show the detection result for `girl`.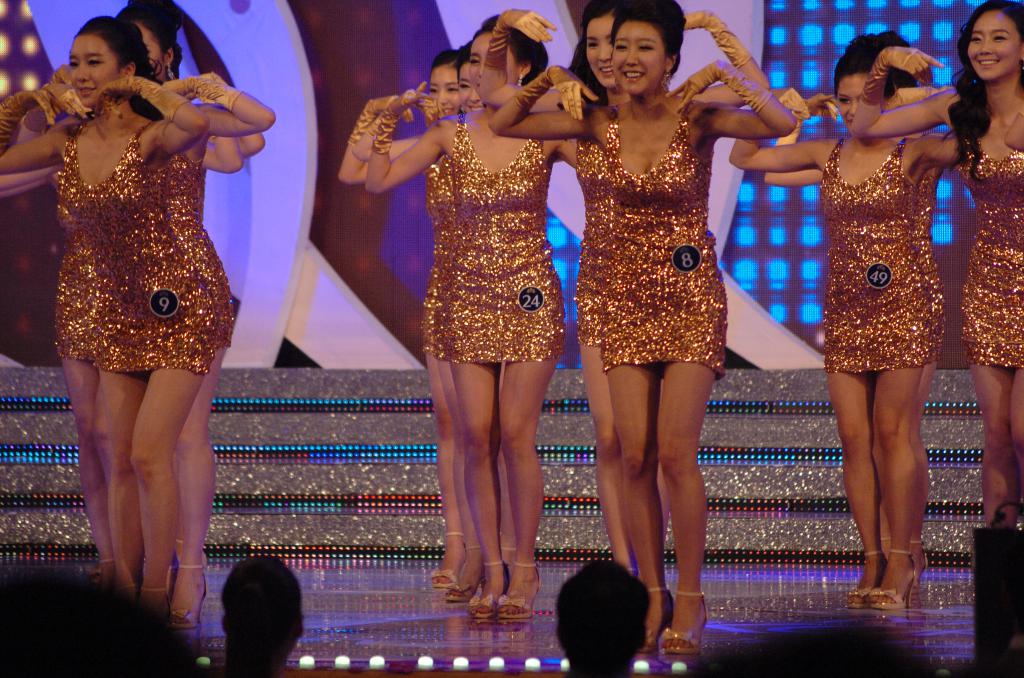
732/26/964/625.
